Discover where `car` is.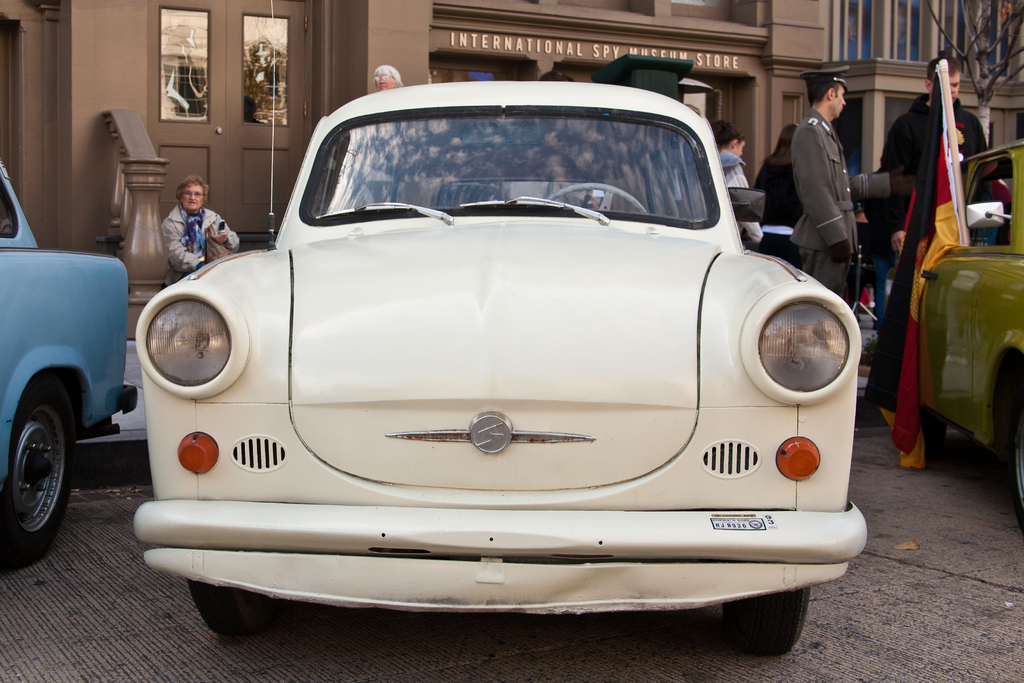
Discovered at 920, 140, 1023, 527.
